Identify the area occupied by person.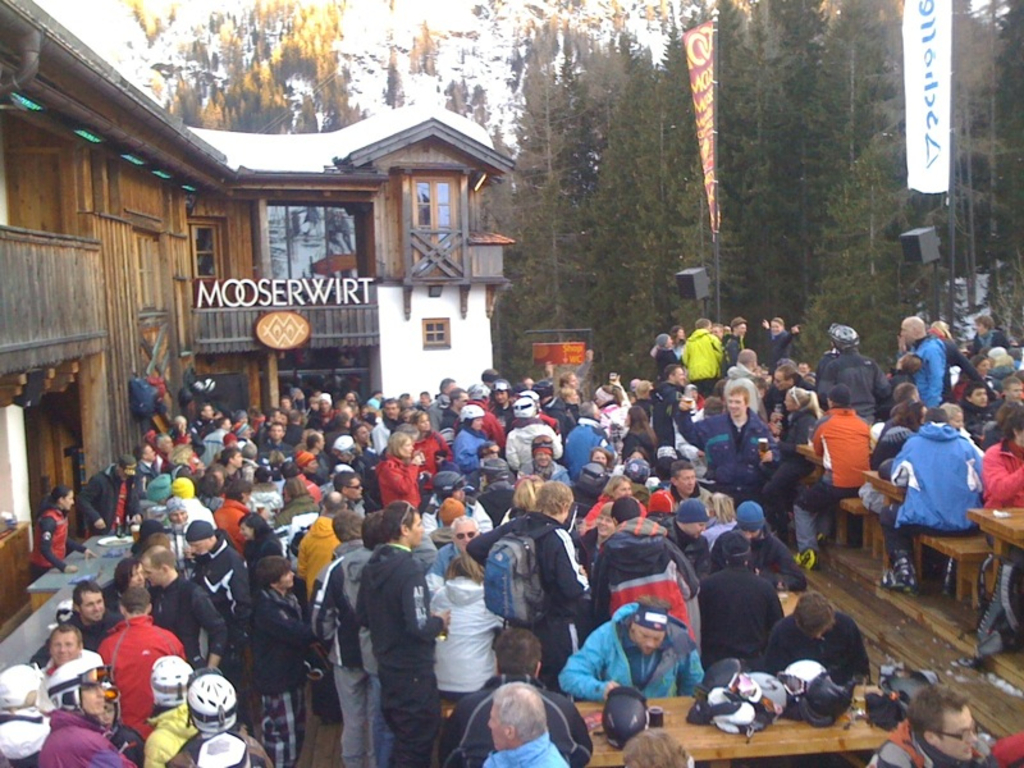
Area: BBox(143, 657, 196, 767).
